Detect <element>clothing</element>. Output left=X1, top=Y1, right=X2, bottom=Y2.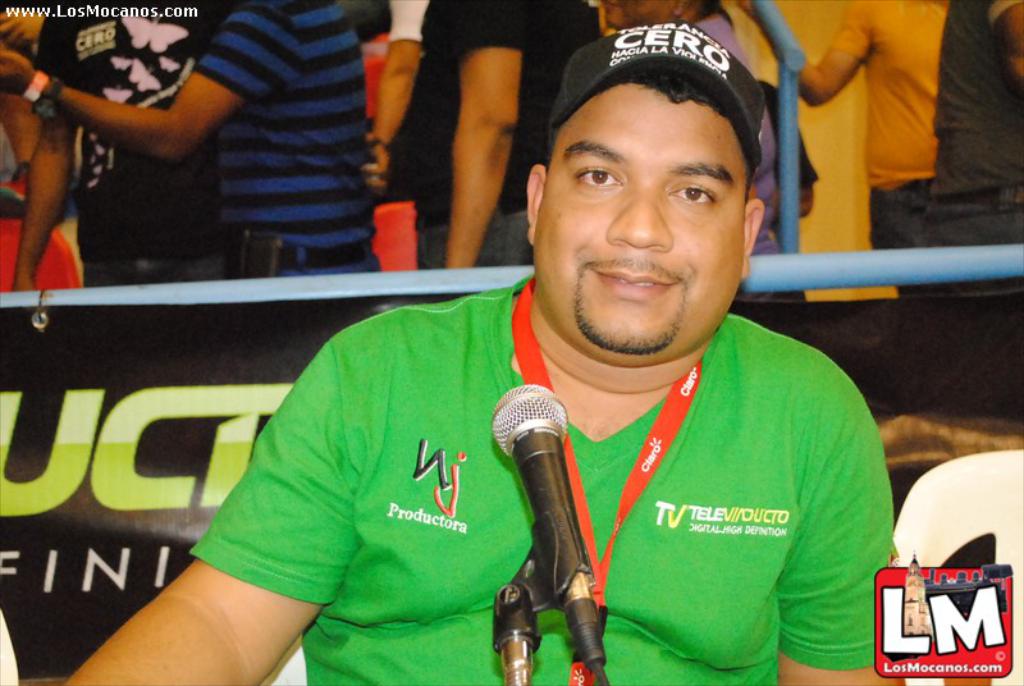
left=932, top=0, right=1023, bottom=289.
